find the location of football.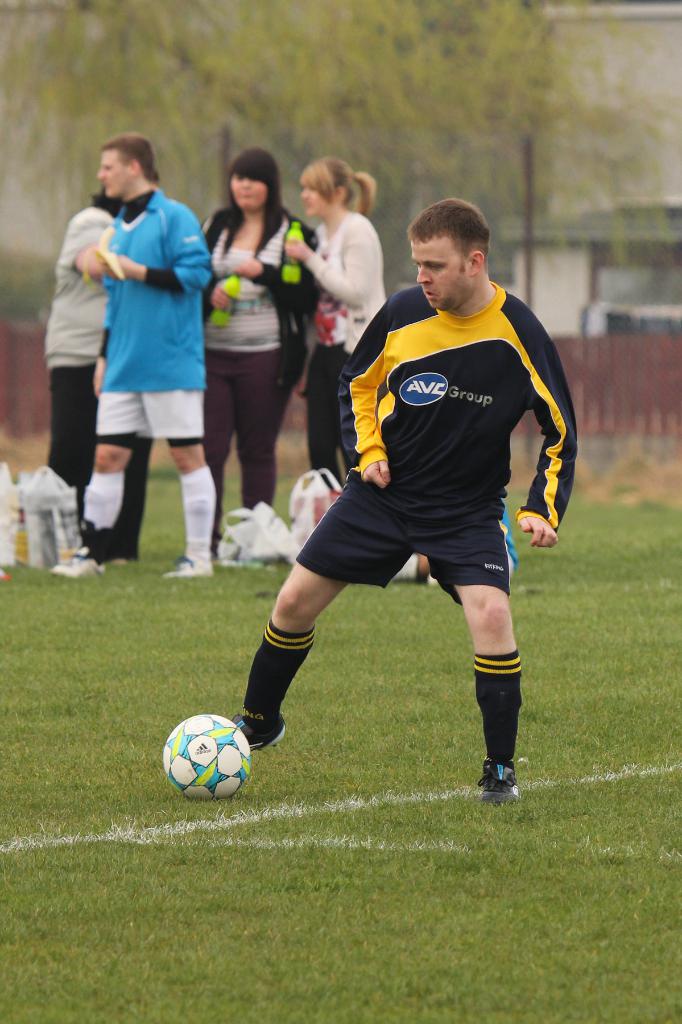
Location: [left=158, top=715, right=252, bottom=801].
